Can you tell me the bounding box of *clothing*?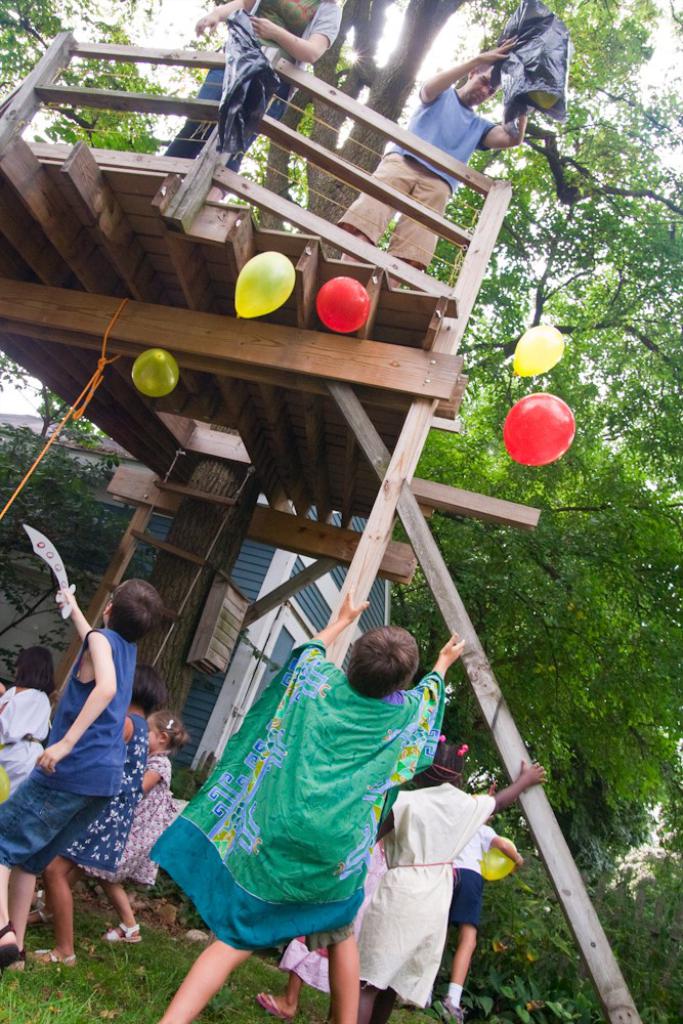
[left=55, top=736, right=161, bottom=877].
